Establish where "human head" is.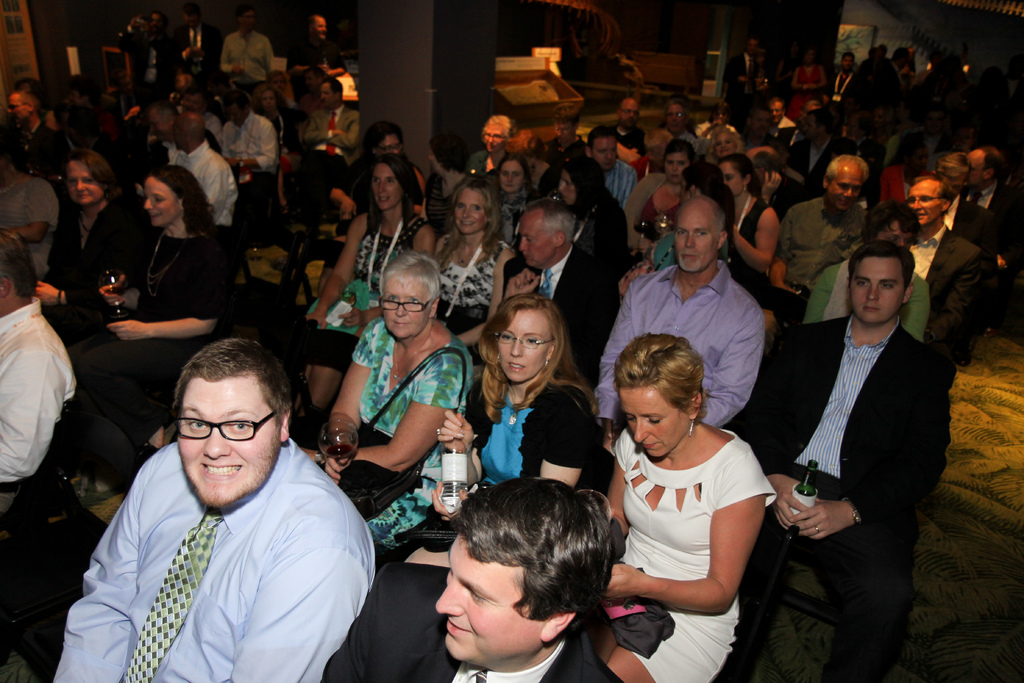
Established at l=749, t=107, r=771, b=140.
